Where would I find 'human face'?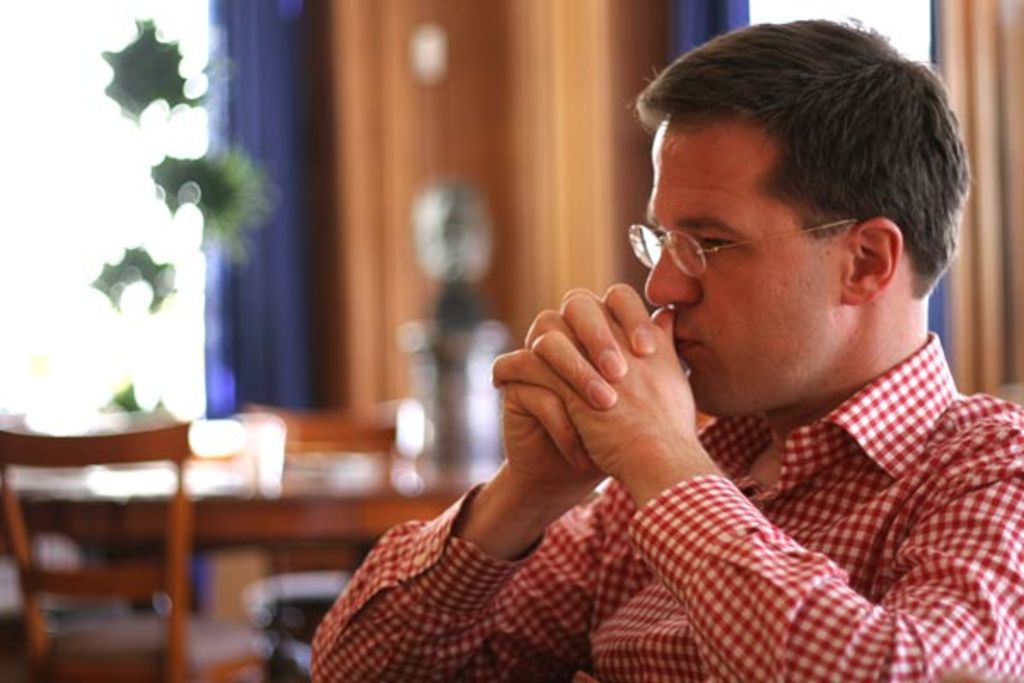
At <bbox>650, 114, 850, 418</bbox>.
